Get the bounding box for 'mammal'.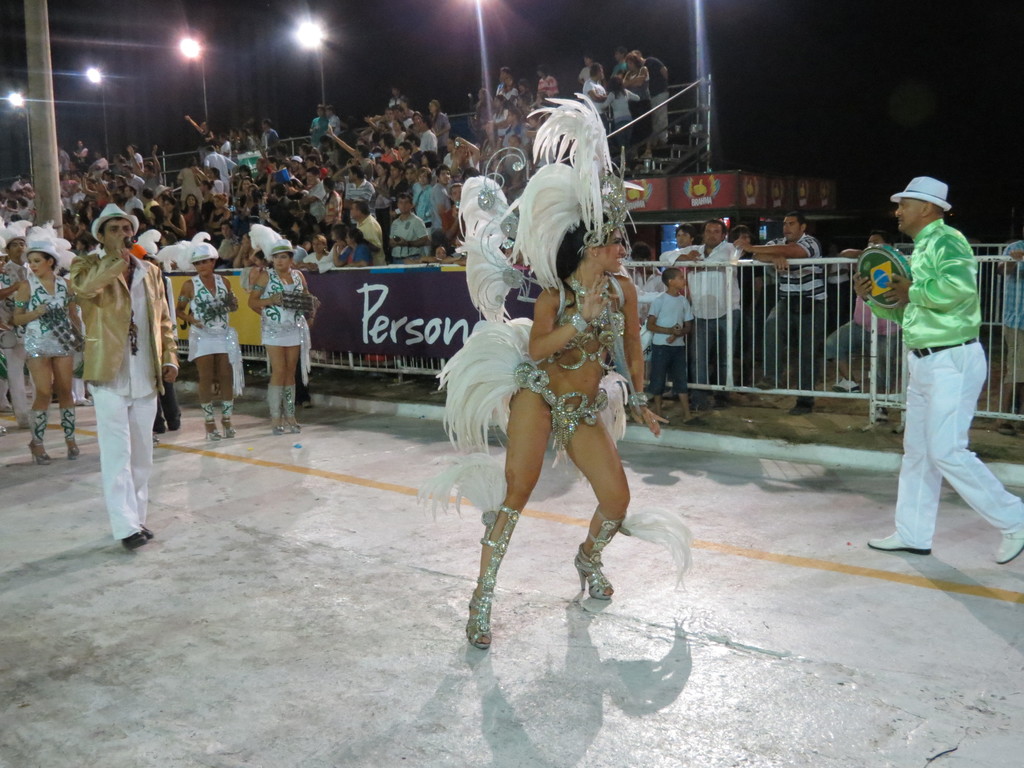
select_region(248, 237, 312, 432).
